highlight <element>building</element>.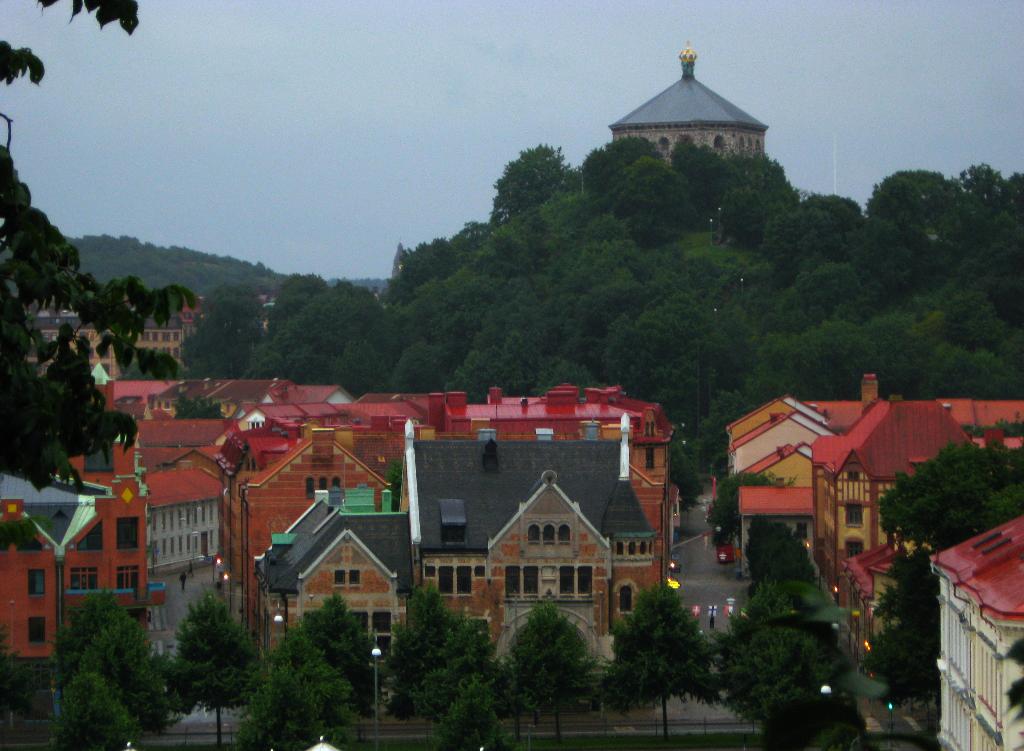
Highlighted region: [605,38,764,157].
